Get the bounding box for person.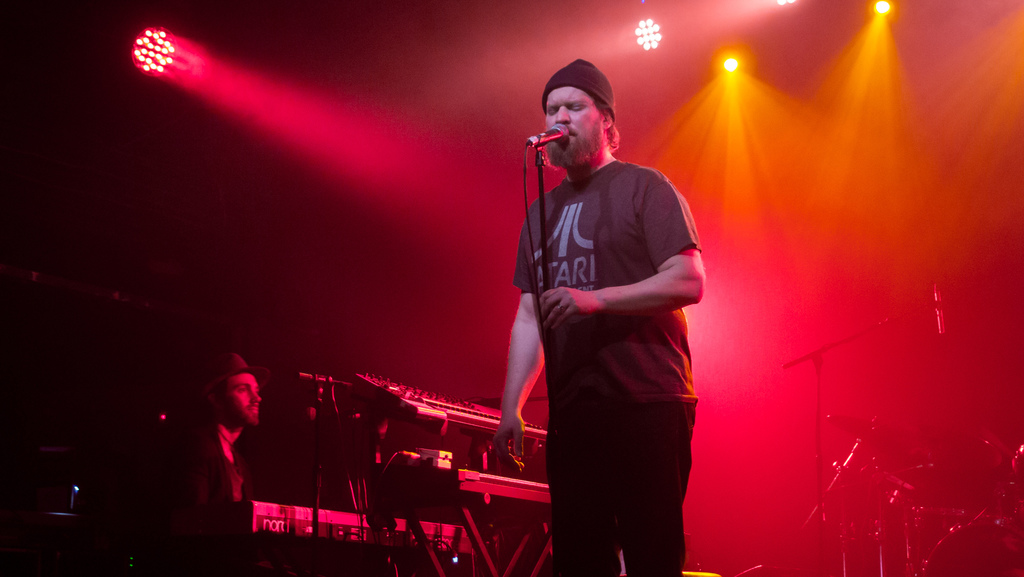
<bbox>145, 348, 271, 576</bbox>.
